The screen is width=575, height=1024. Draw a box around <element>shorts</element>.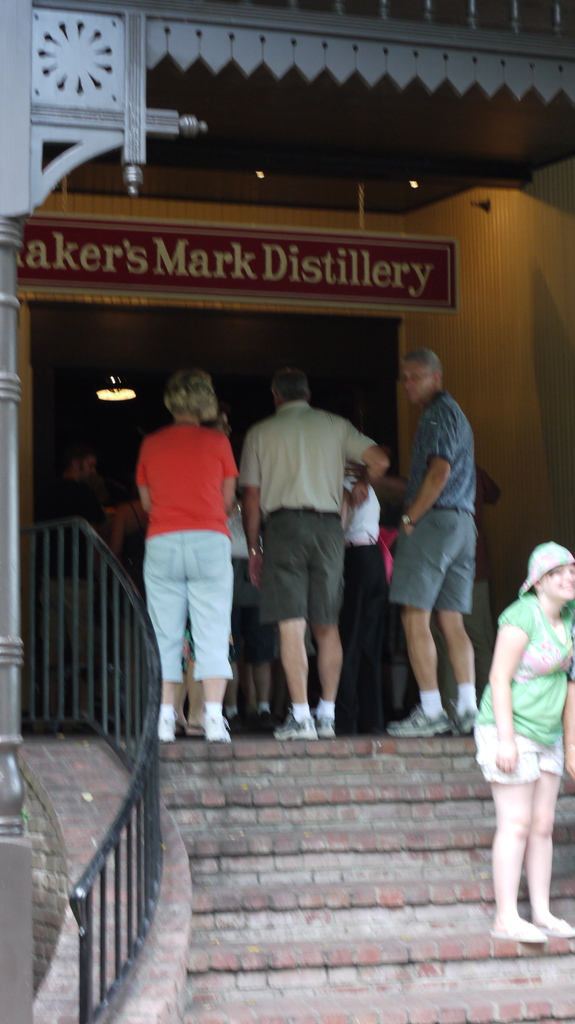
{"x1": 255, "y1": 509, "x2": 343, "y2": 623}.
